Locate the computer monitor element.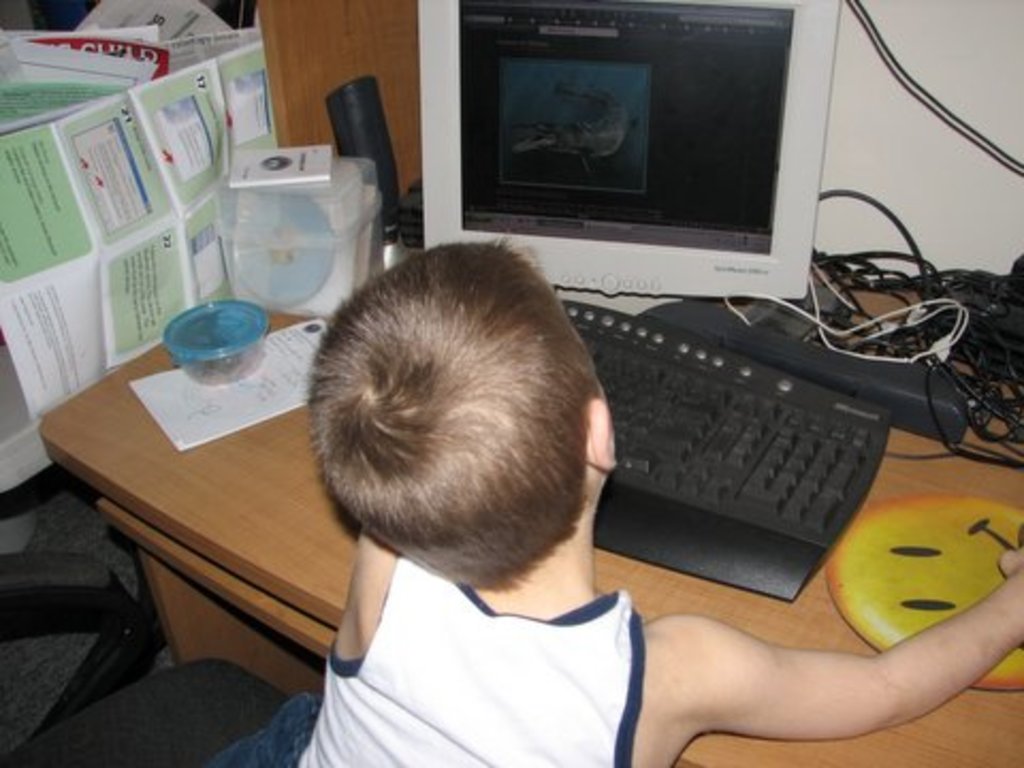
Element bbox: <box>414,4,826,311</box>.
